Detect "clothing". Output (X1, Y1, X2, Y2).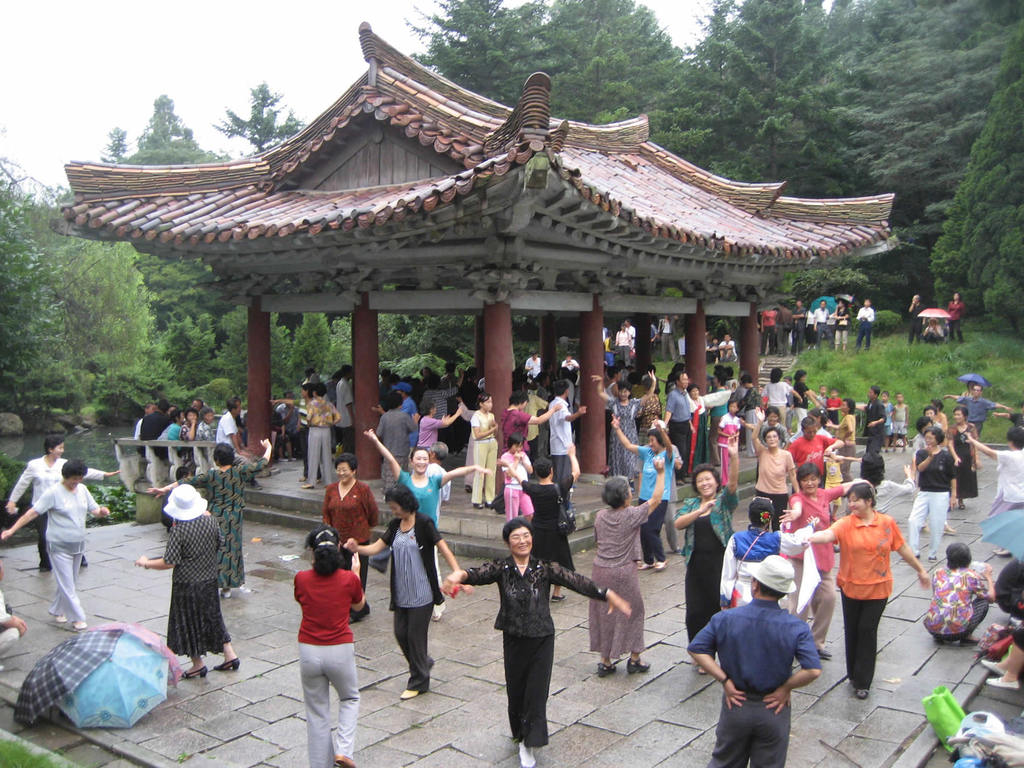
(188, 462, 260, 582).
